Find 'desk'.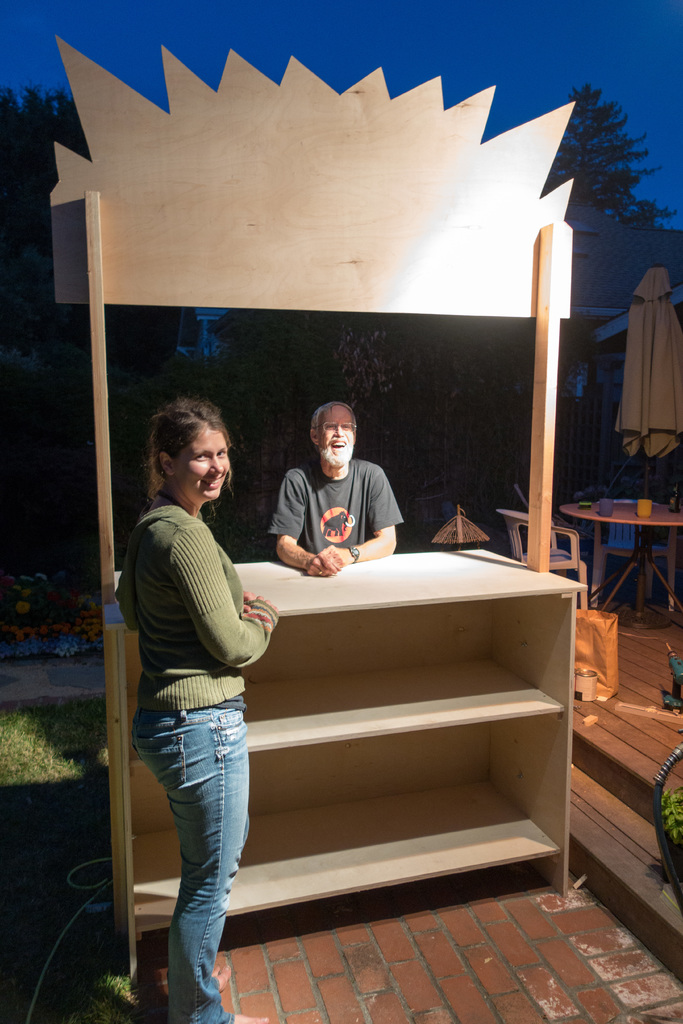
147/540/565/918.
